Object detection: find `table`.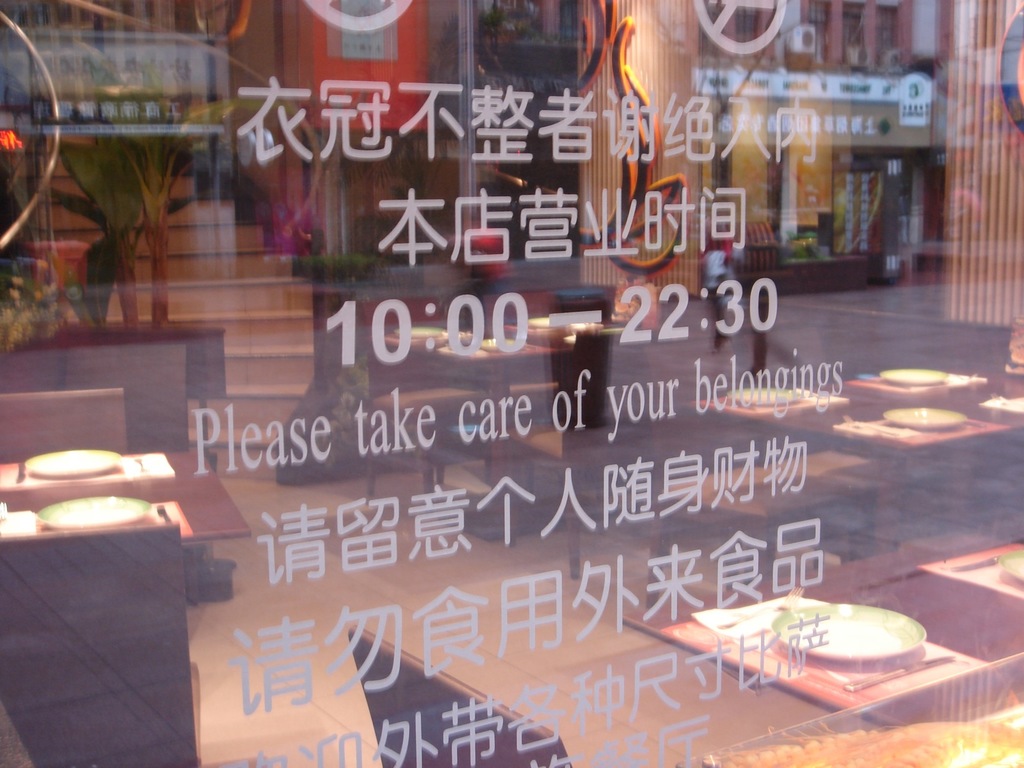
bbox=(369, 305, 653, 500).
